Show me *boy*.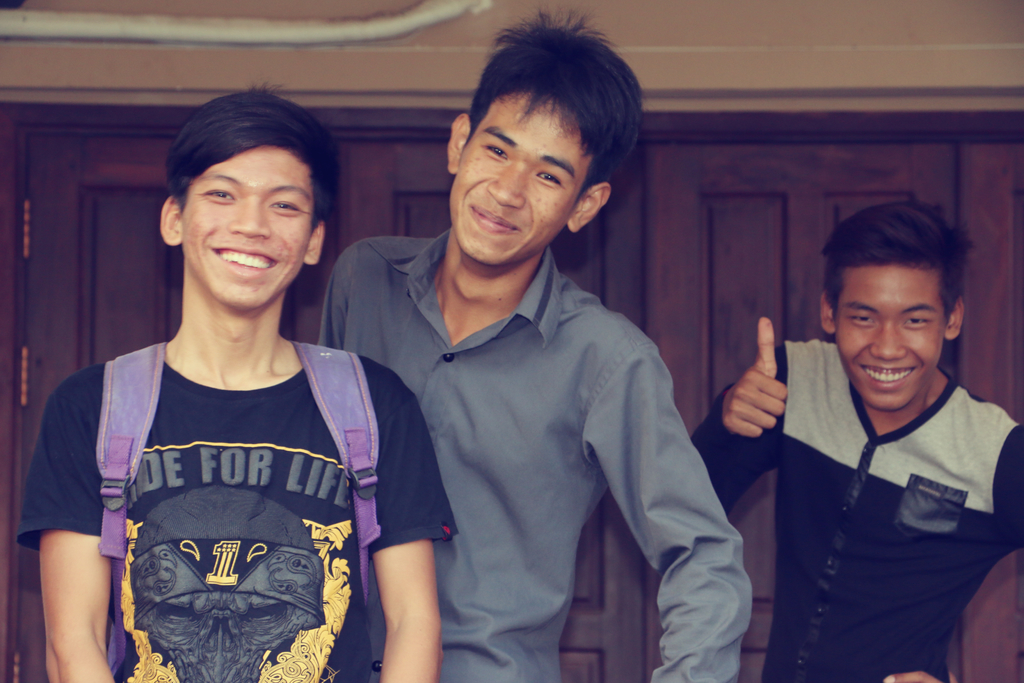
*boy* is here: {"left": 42, "top": 94, "right": 419, "bottom": 682}.
